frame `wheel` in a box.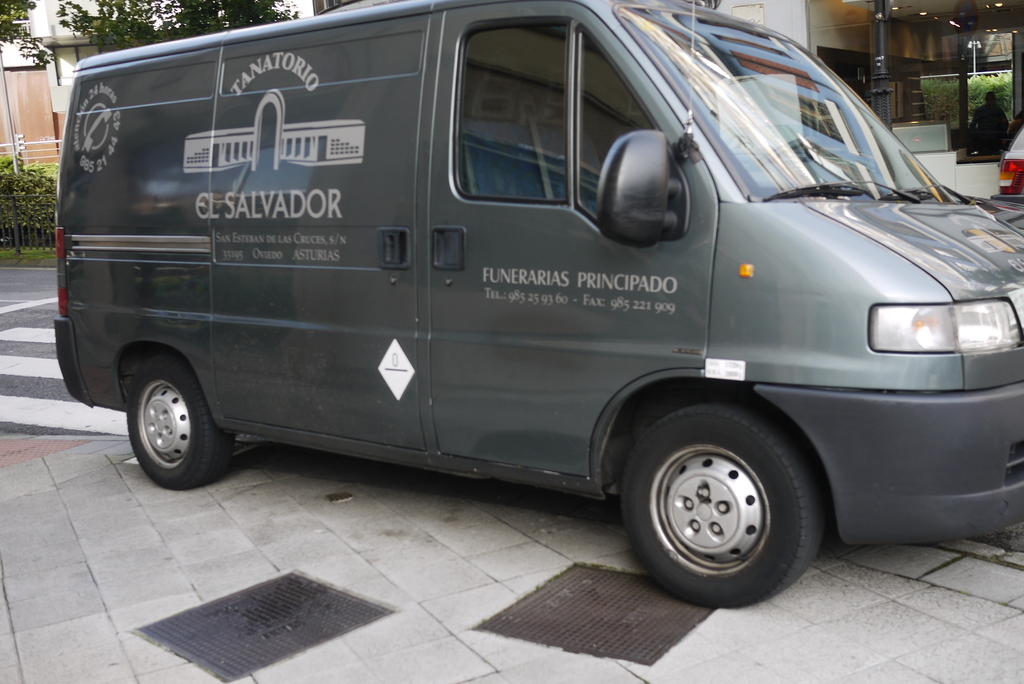
bbox=(621, 403, 828, 596).
